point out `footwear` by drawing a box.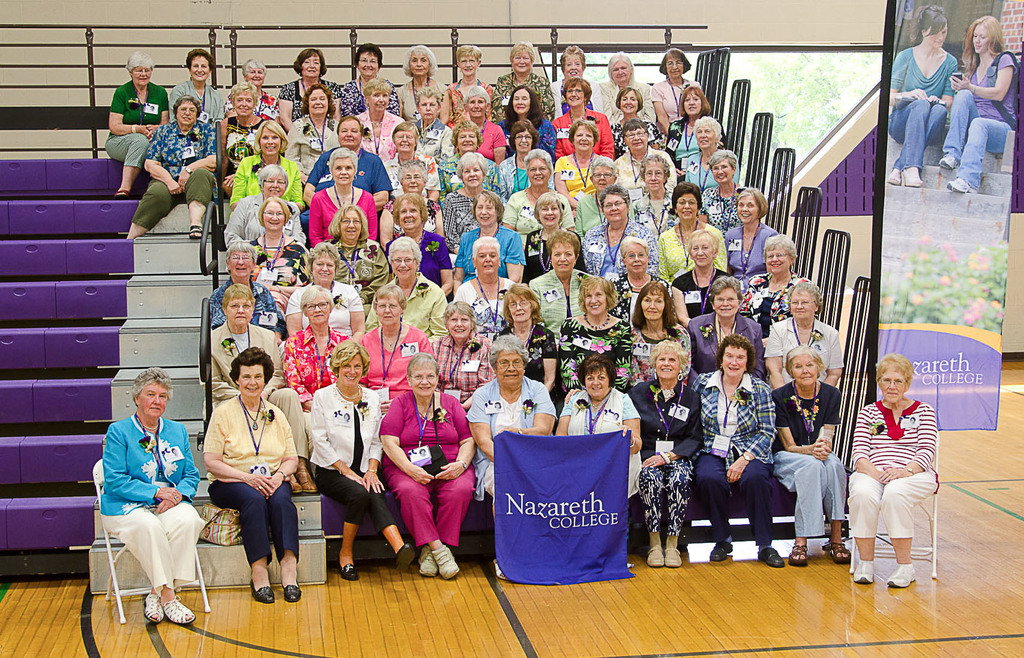
(283,585,300,601).
